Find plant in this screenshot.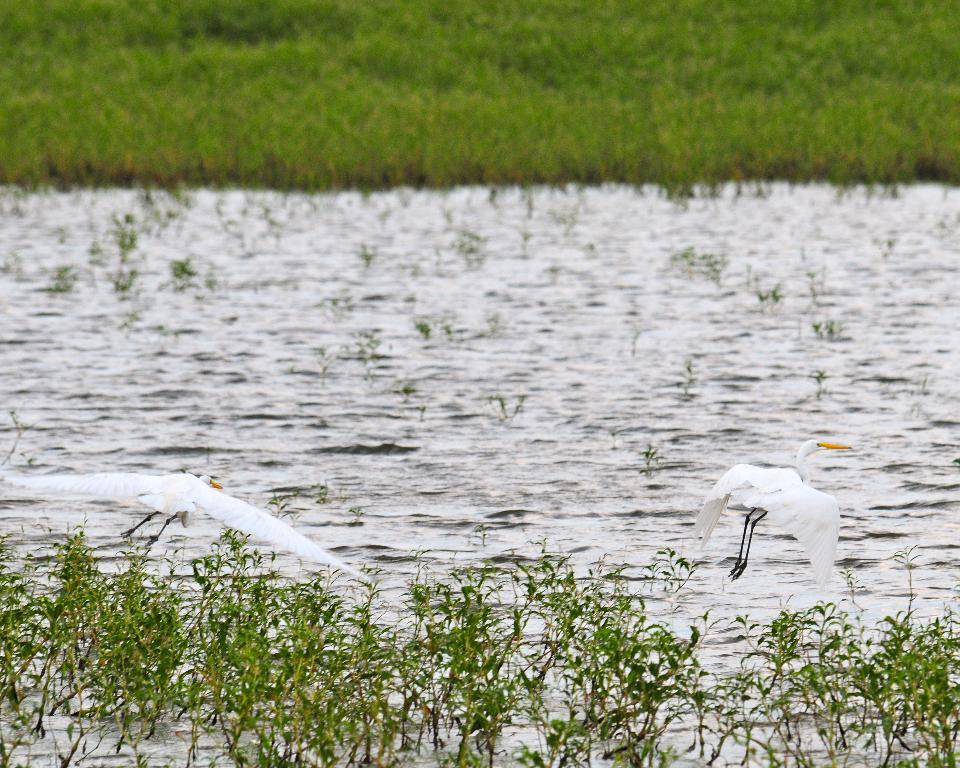
The bounding box for plant is x1=482 y1=296 x2=513 y2=343.
